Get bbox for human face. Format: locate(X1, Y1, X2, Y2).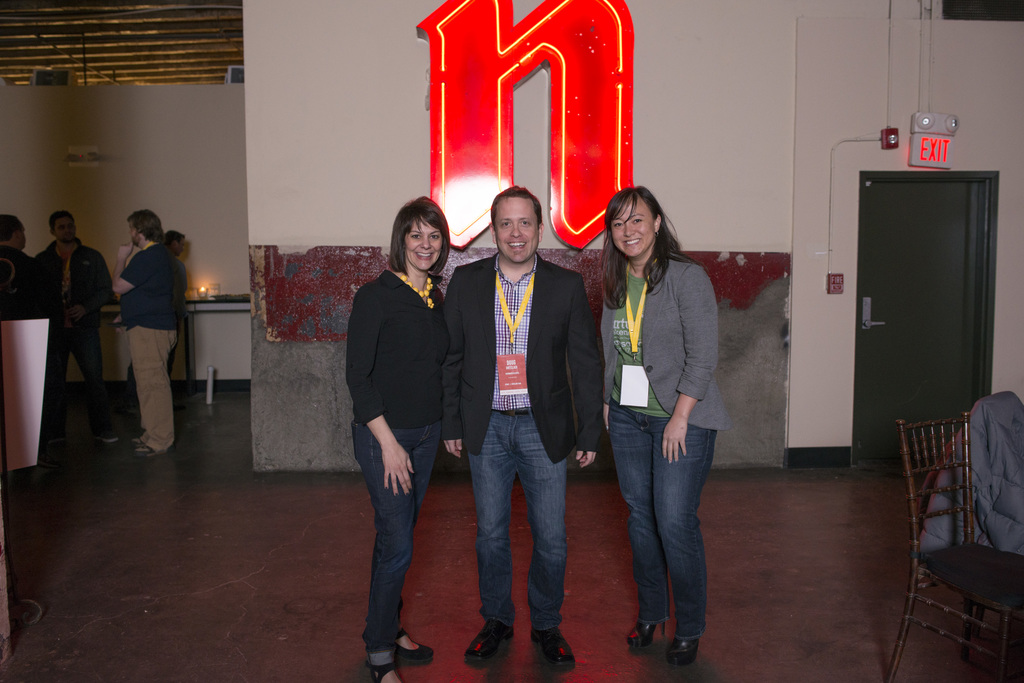
locate(406, 218, 444, 269).
